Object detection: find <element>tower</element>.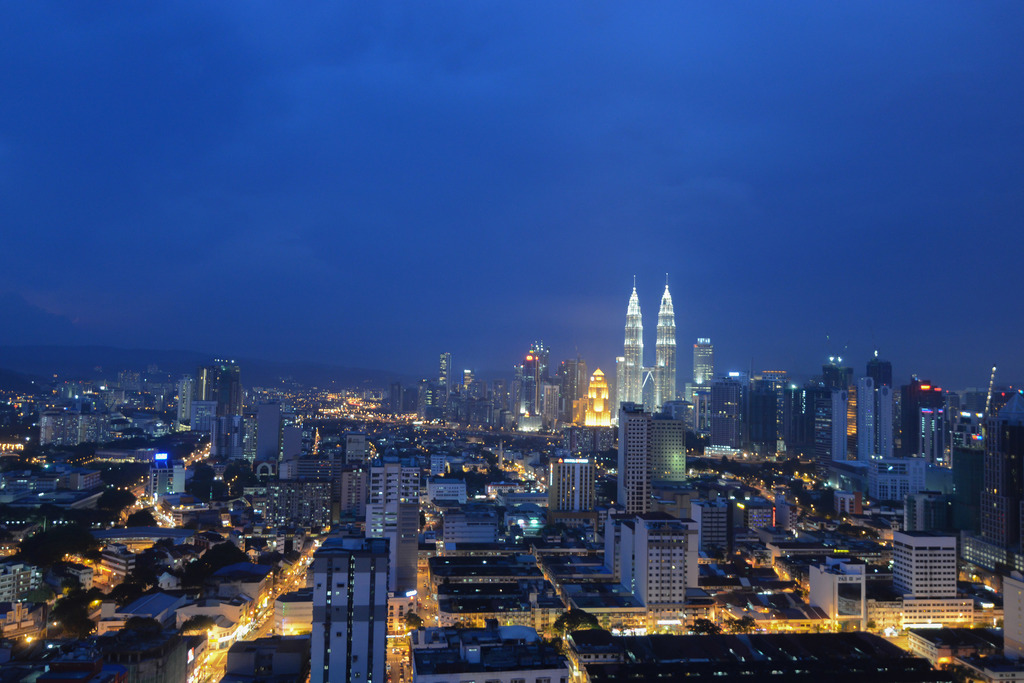
<bbox>606, 406, 648, 532</bbox>.
